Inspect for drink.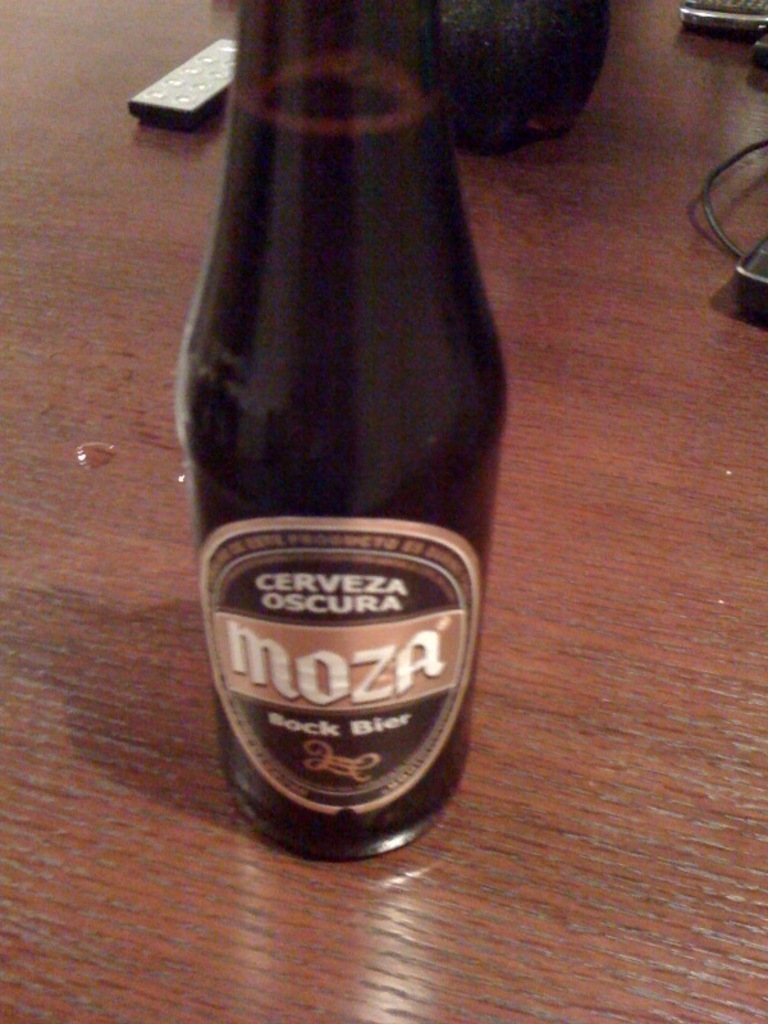
Inspection: (159,22,516,911).
